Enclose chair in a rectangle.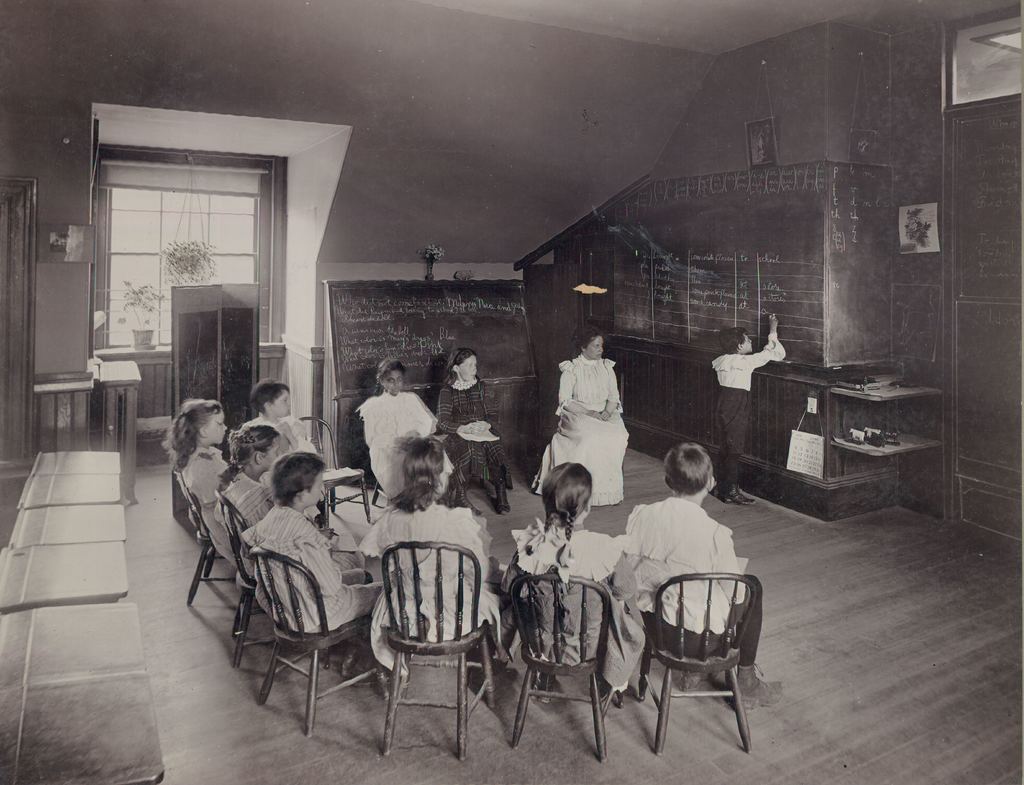
509,573,638,754.
